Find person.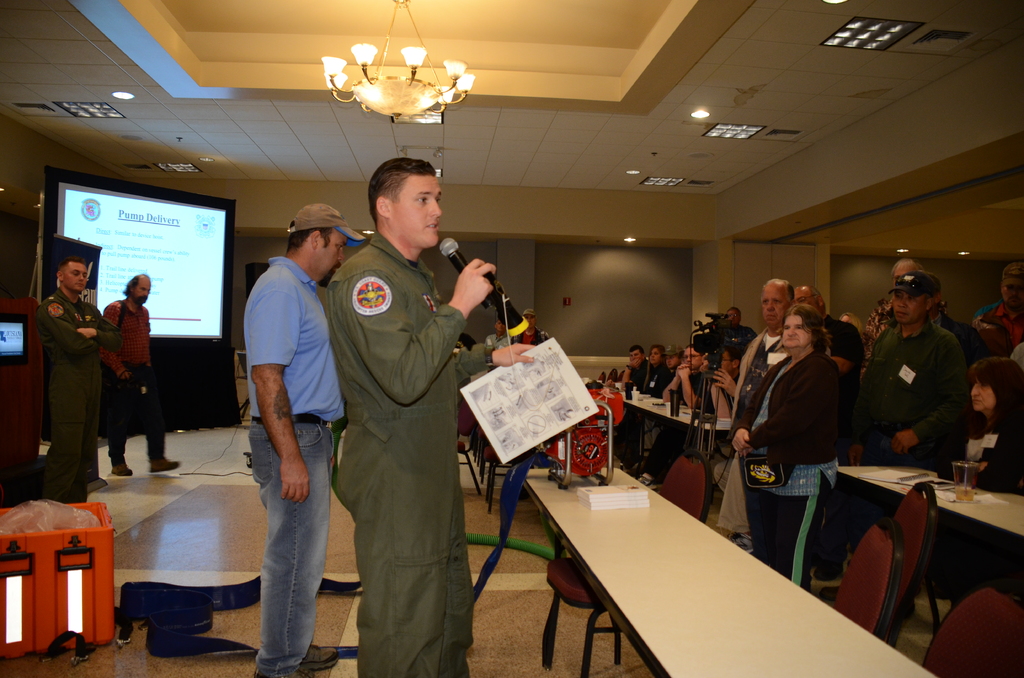
848/274/977/478.
